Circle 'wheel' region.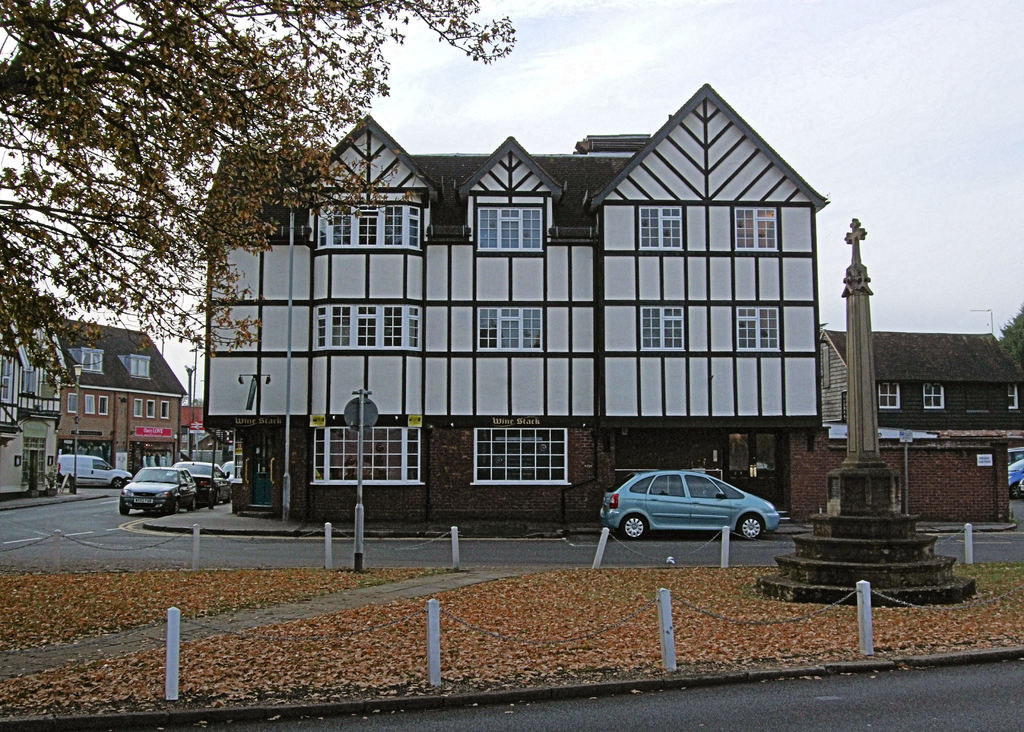
Region: x1=1010 y1=481 x2=1023 y2=502.
